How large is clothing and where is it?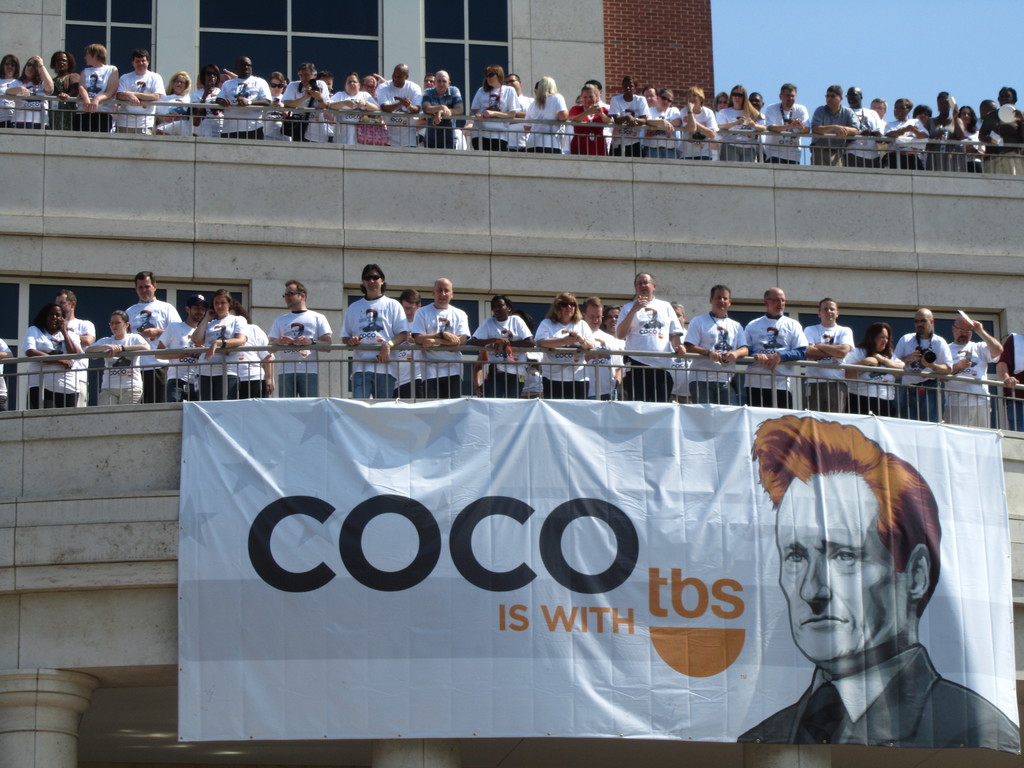
Bounding box: {"left": 939, "top": 339, "right": 1002, "bottom": 428}.
